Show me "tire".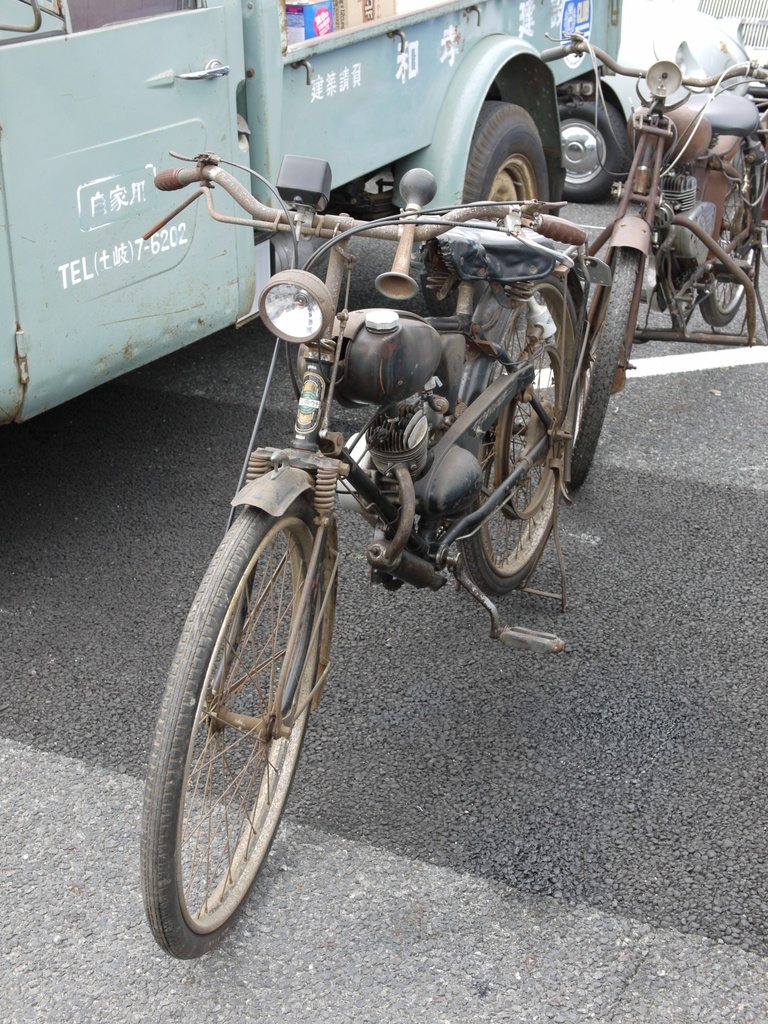
"tire" is here: 695:137:762:327.
